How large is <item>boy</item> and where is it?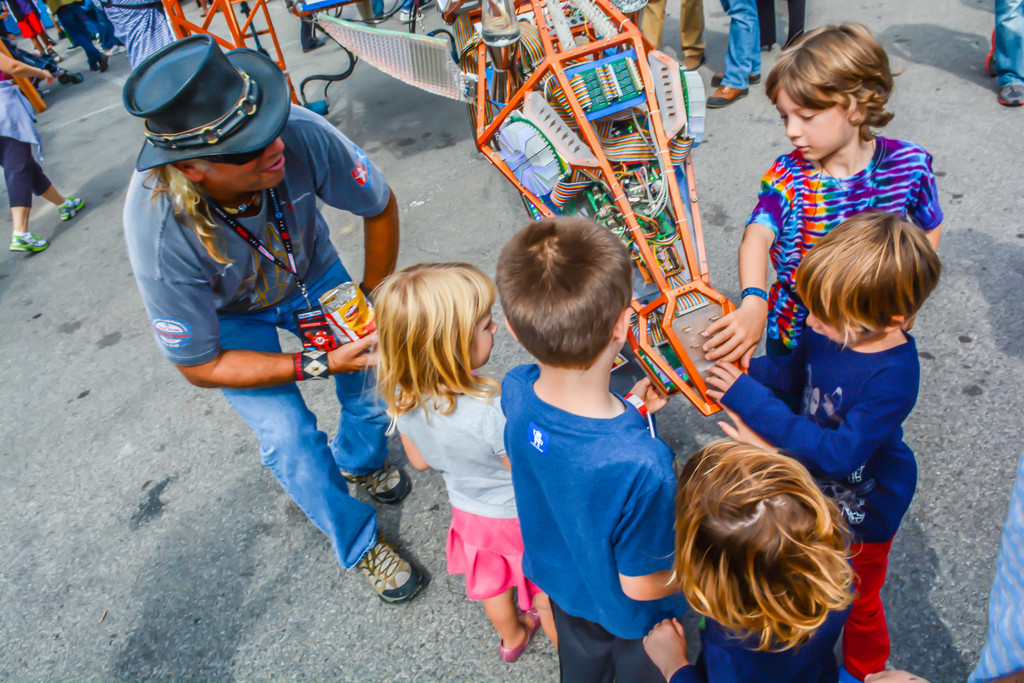
Bounding box: Rect(497, 215, 679, 682).
